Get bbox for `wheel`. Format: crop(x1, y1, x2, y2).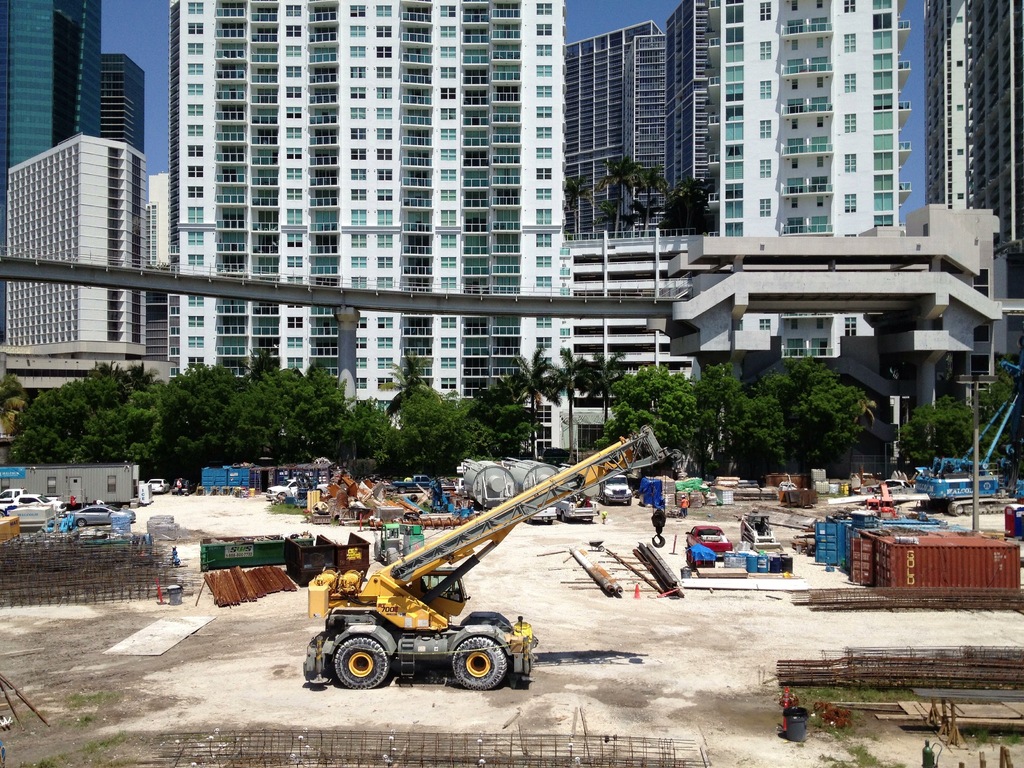
crop(336, 637, 386, 686).
